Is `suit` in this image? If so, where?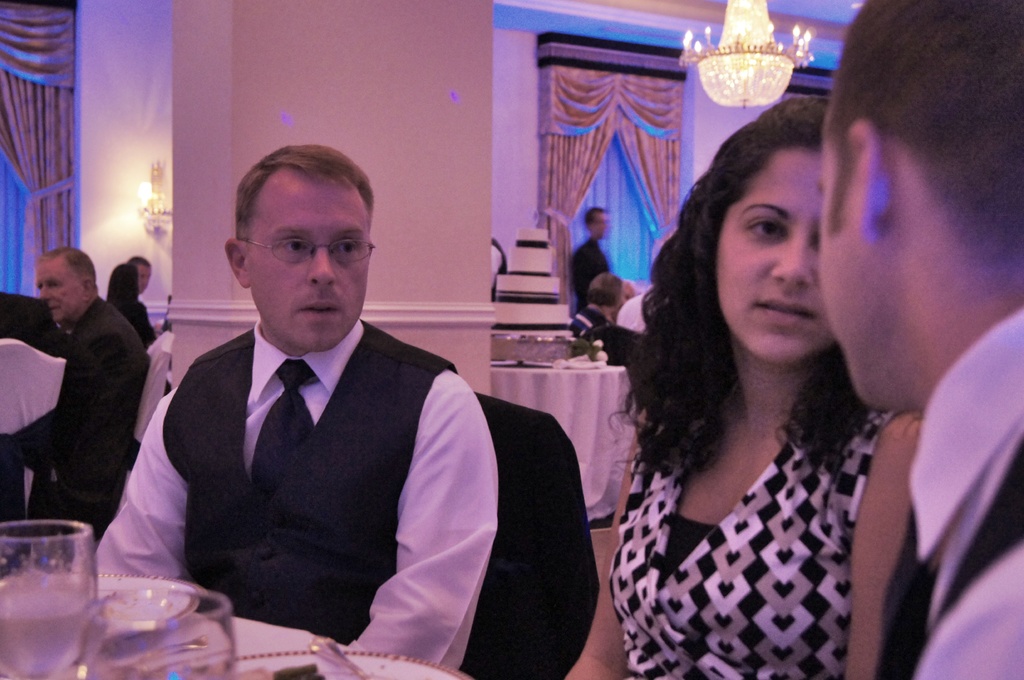
Yes, at select_region(0, 294, 155, 524).
